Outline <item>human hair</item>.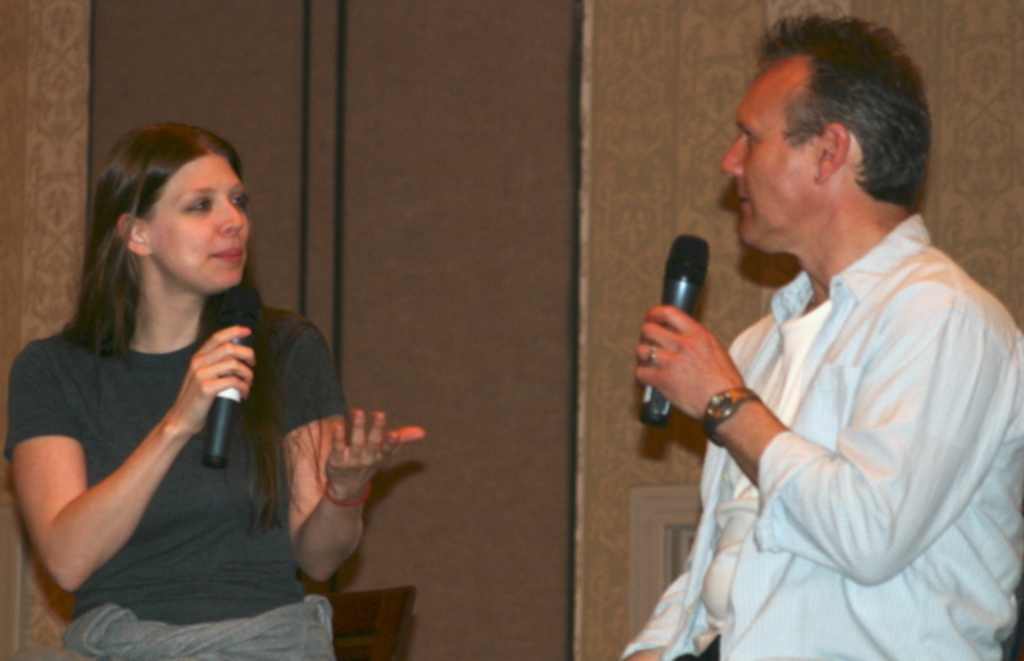
Outline: (left=750, top=11, right=926, bottom=197).
